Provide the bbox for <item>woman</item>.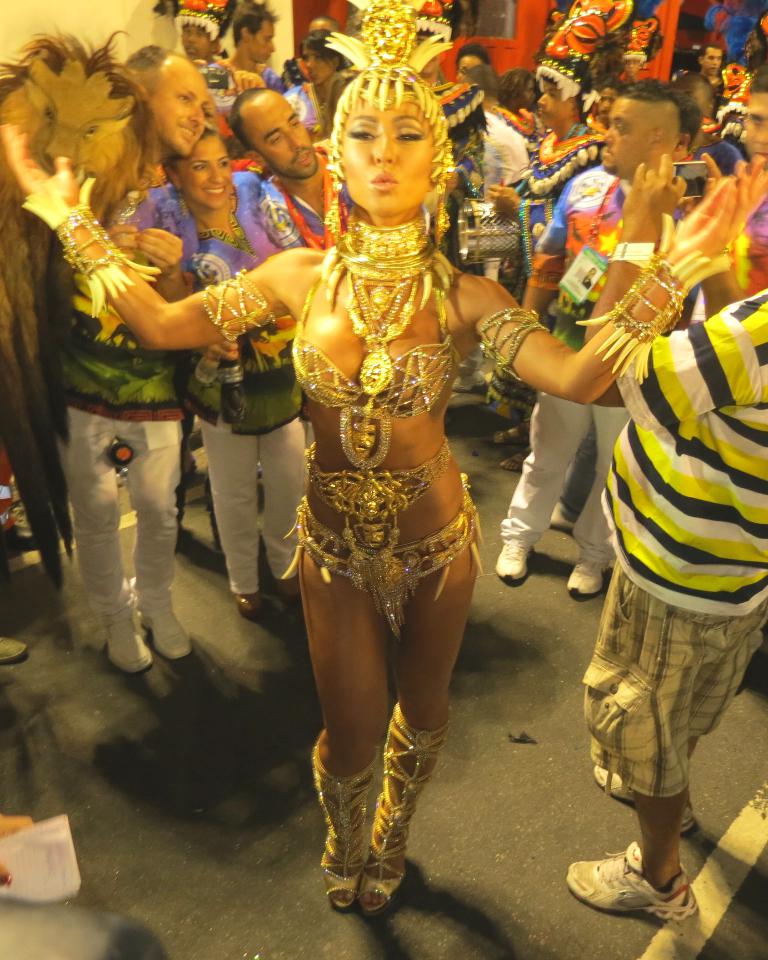
98, 13, 563, 862.
